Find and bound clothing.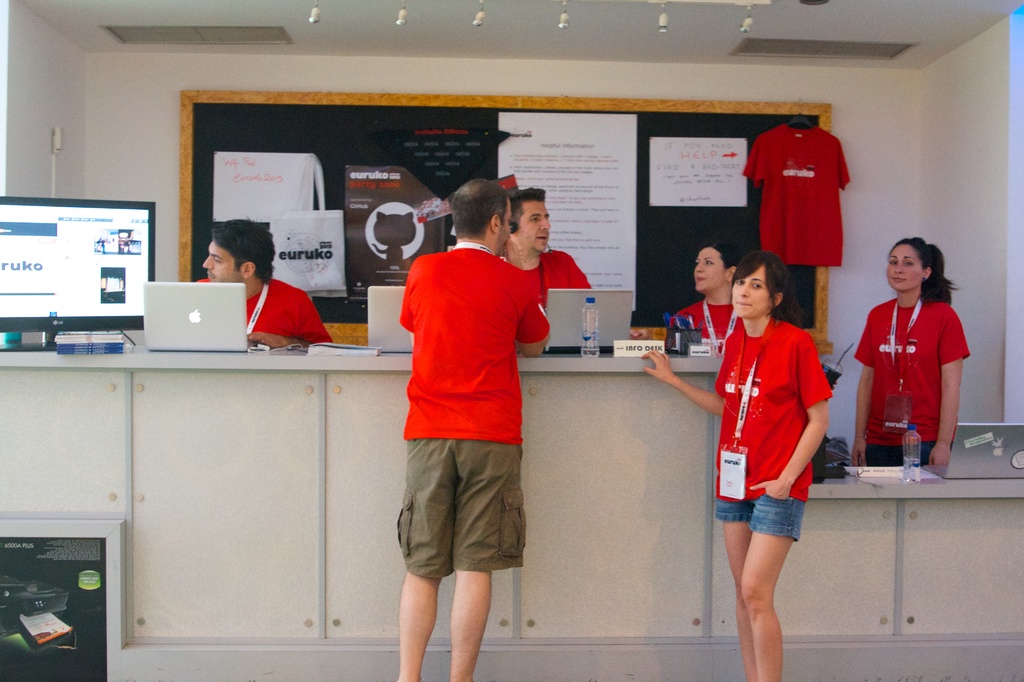
Bound: (713, 316, 833, 501).
